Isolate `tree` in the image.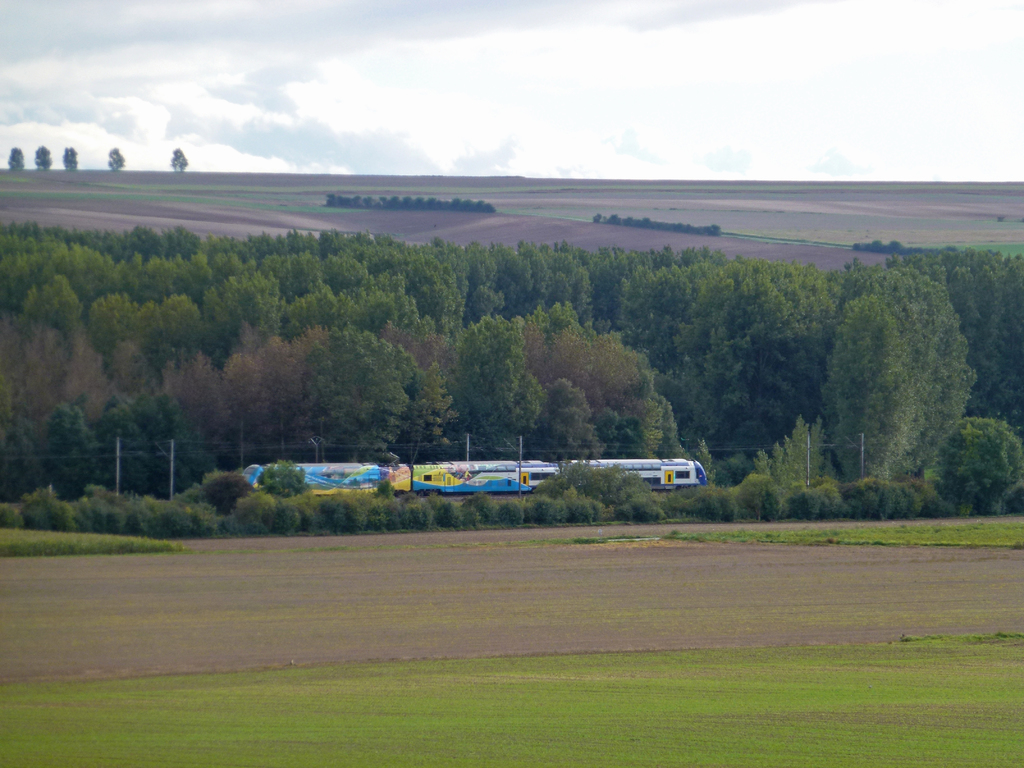
Isolated region: select_region(156, 348, 223, 474).
